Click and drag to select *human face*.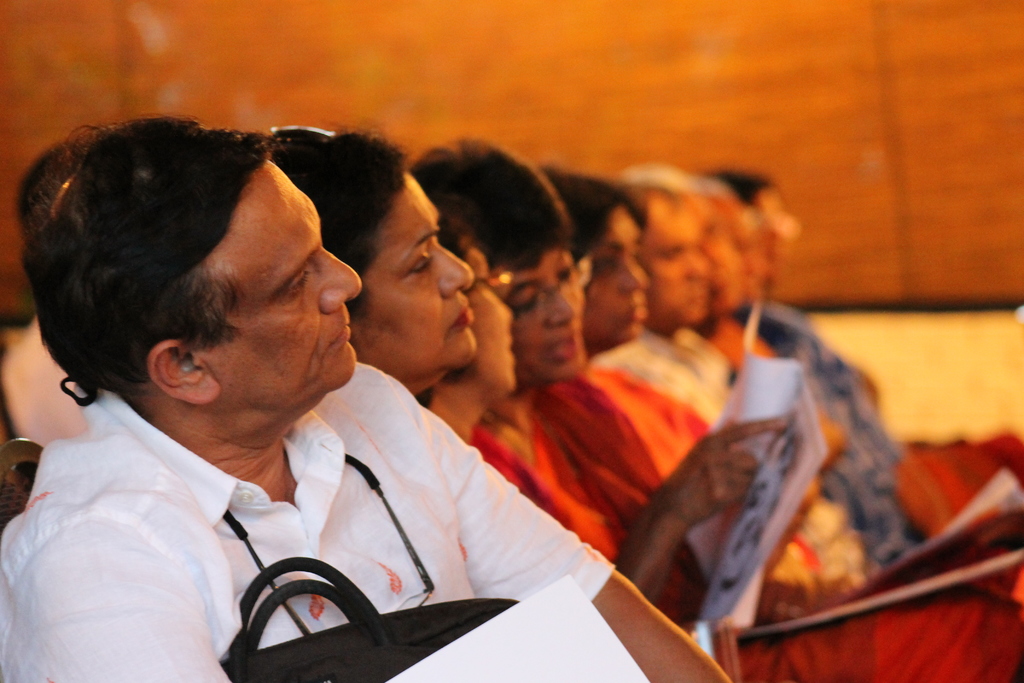
Selection: rect(648, 195, 710, 323).
